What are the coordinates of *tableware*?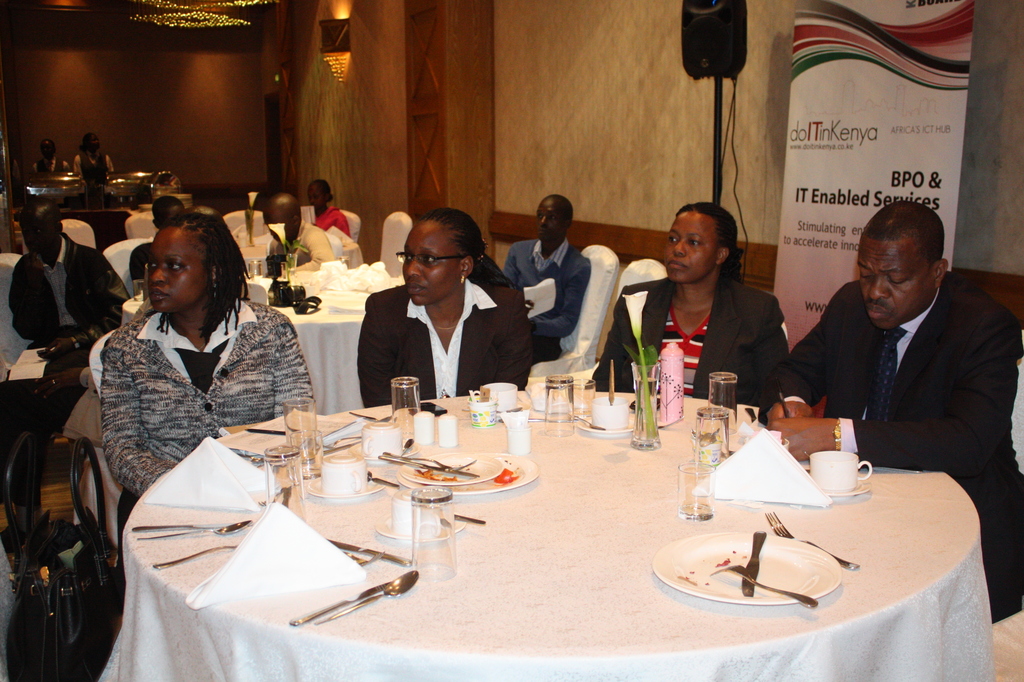
[x1=640, y1=533, x2=843, y2=603].
